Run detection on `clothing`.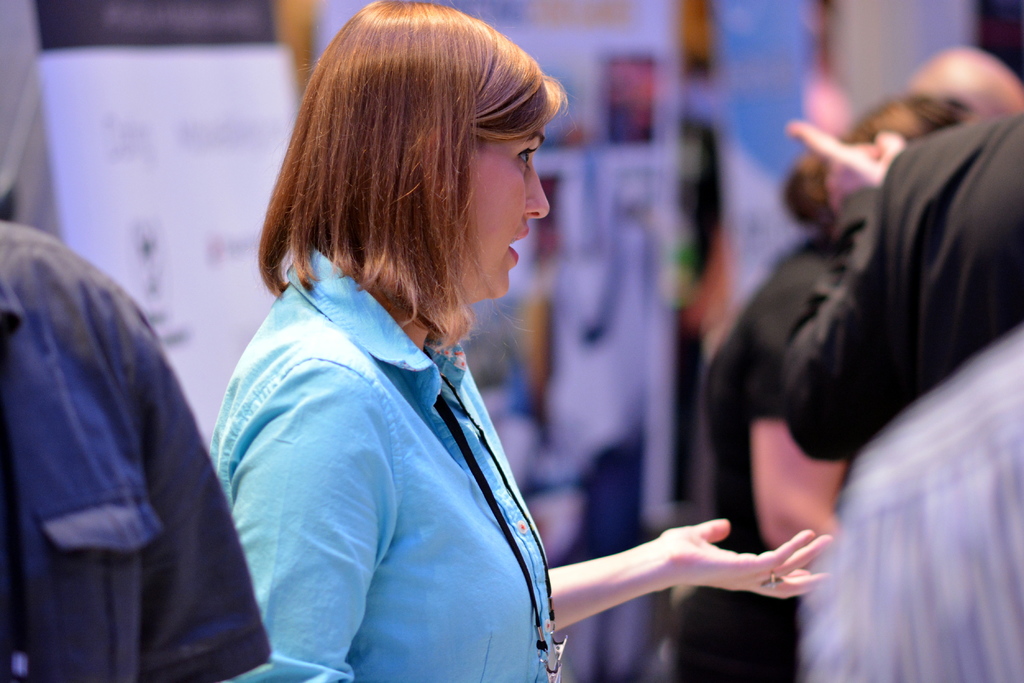
Result: select_region(0, 209, 276, 682).
